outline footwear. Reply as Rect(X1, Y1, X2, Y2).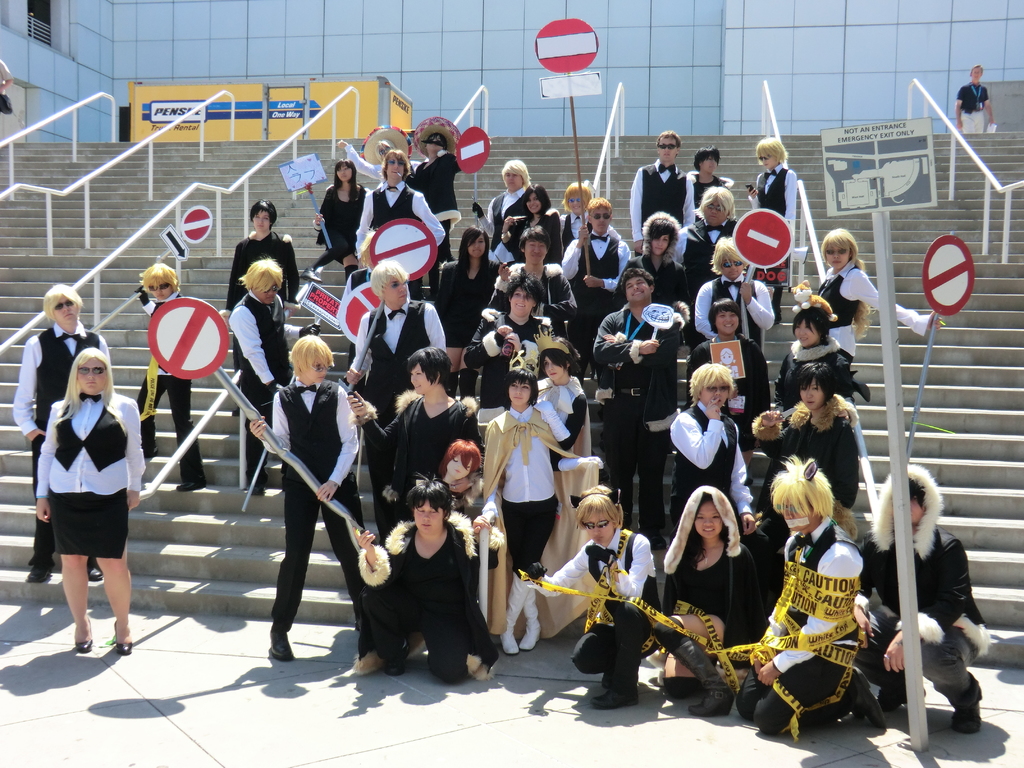
Rect(247, 479, 266, 496).
